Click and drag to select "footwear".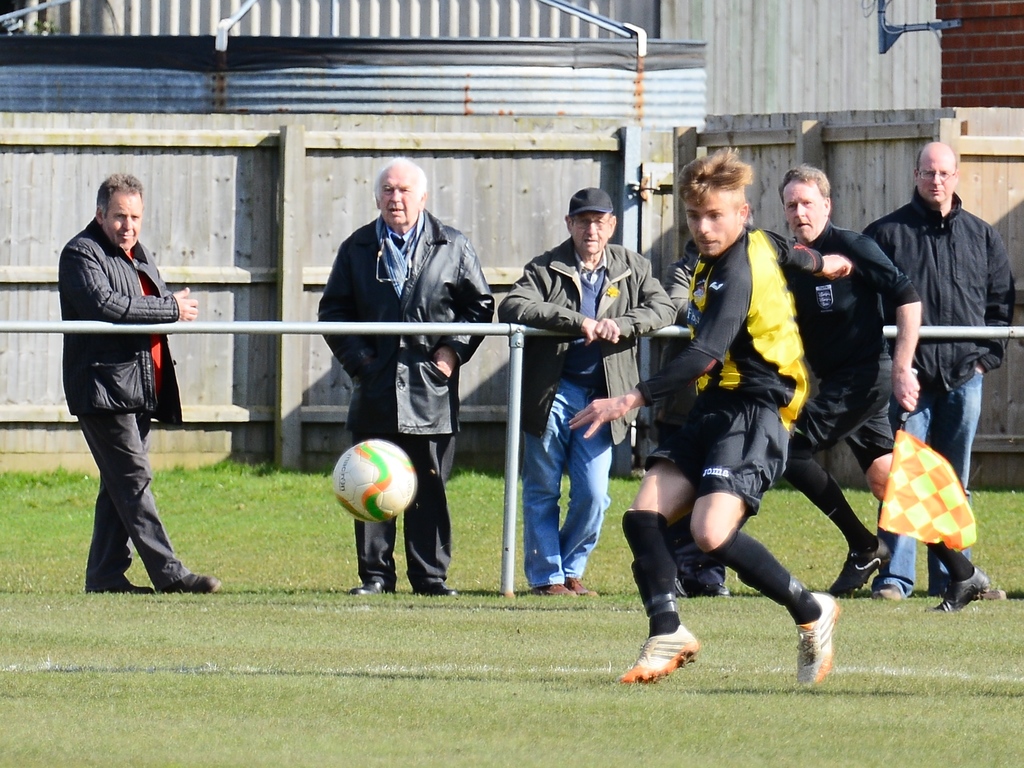
Selection: [x1=870, y1=584, x2=911, y2=601].
